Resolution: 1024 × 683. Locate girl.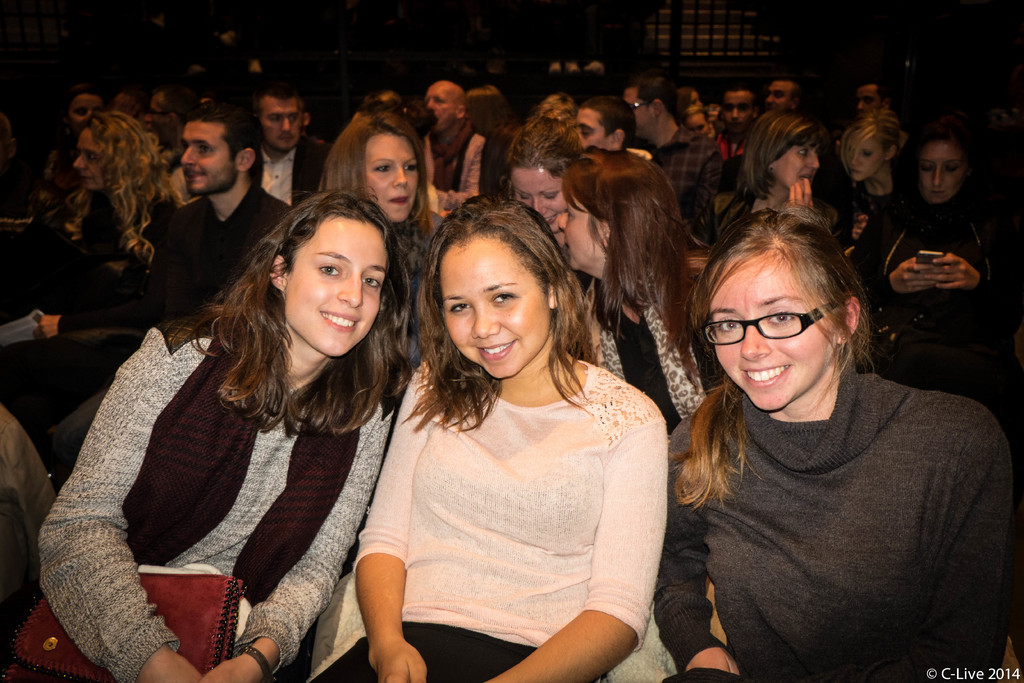
l=664, t=206, r=1019, b=682.
